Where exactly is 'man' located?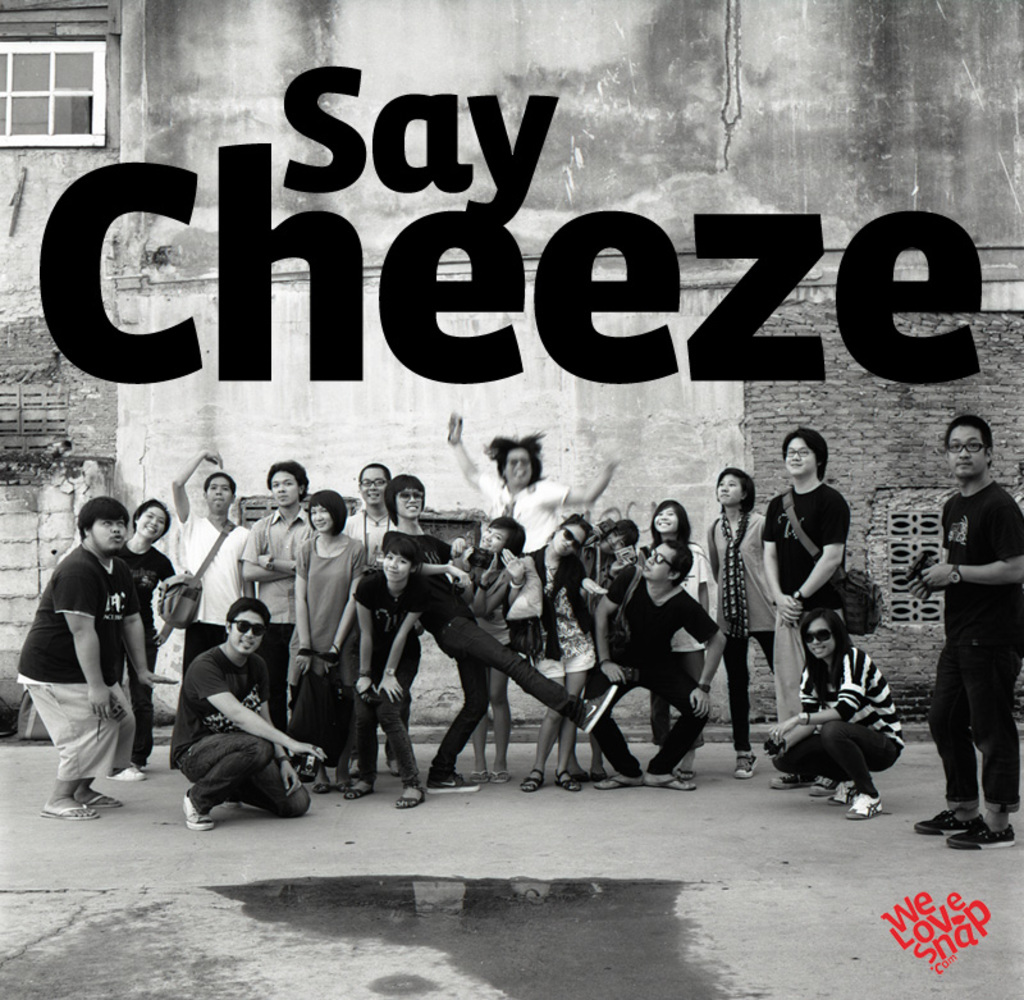
Its bounding box is (584,539,726,793).
